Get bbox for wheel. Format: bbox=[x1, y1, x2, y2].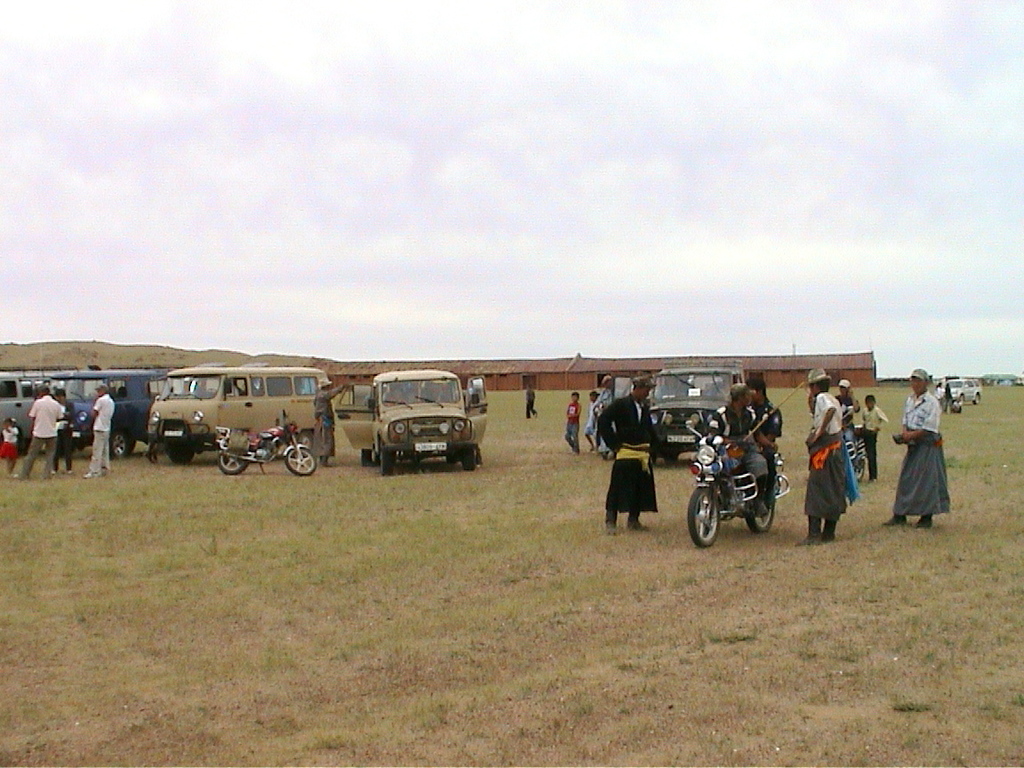
bbox=[688, 491, 717, 544].
